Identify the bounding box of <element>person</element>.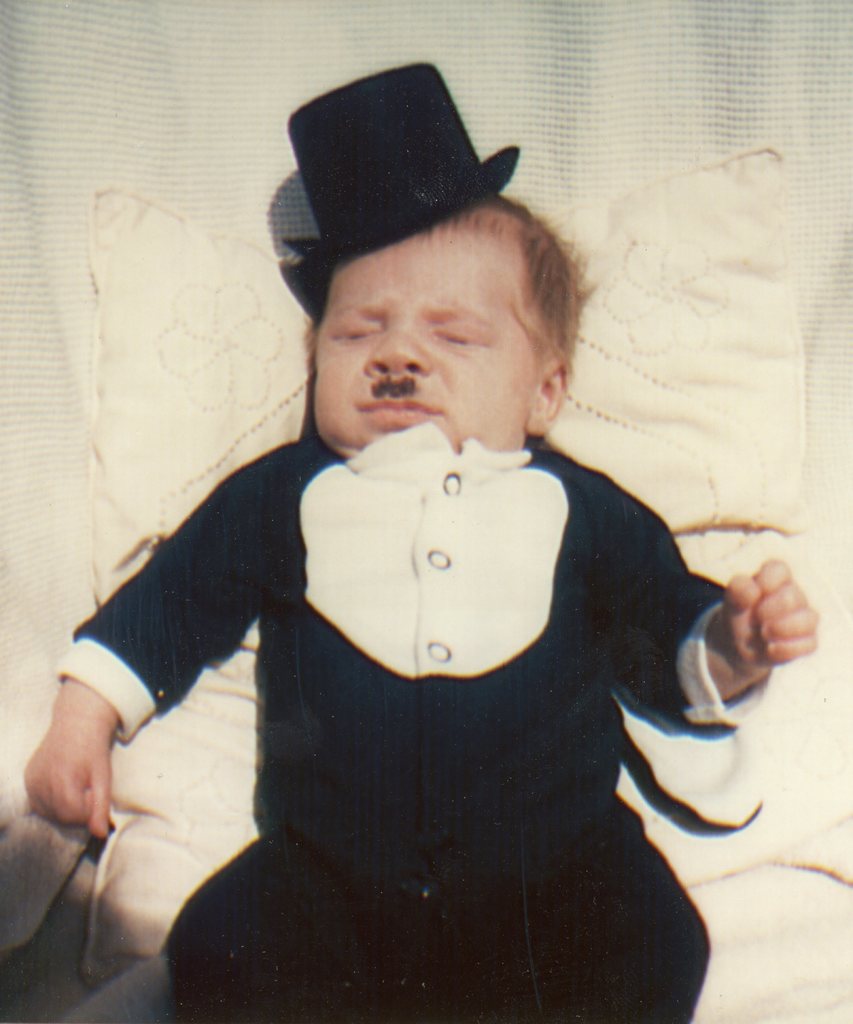
rect(23, 61, 820, 1023).
